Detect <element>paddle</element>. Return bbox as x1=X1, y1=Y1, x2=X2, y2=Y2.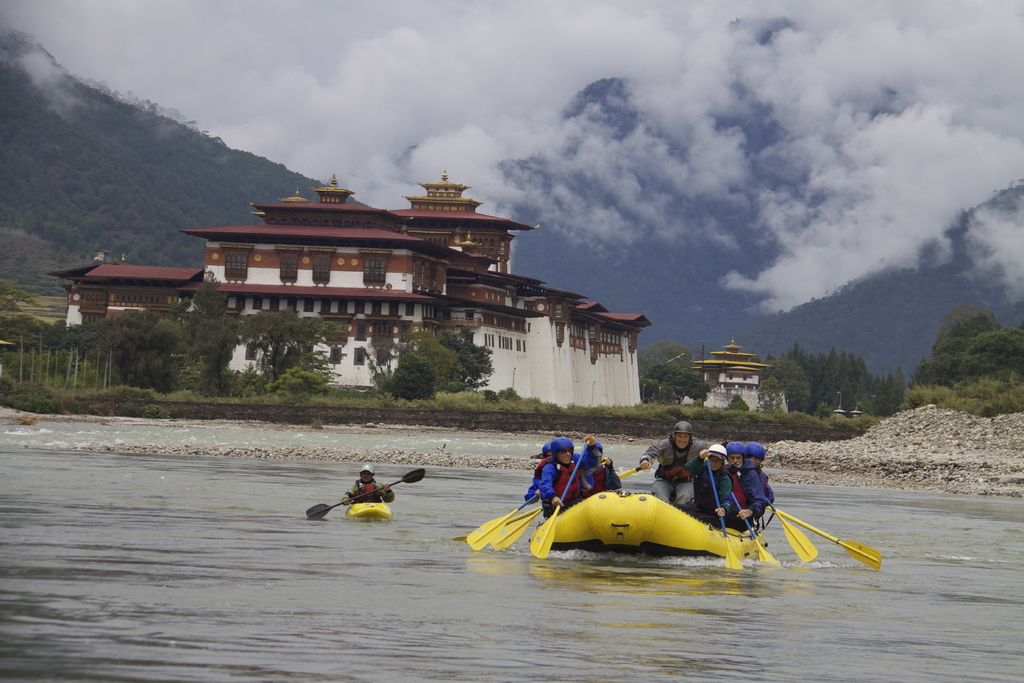
x1=618, y1=464, x2=650, y2=480.
